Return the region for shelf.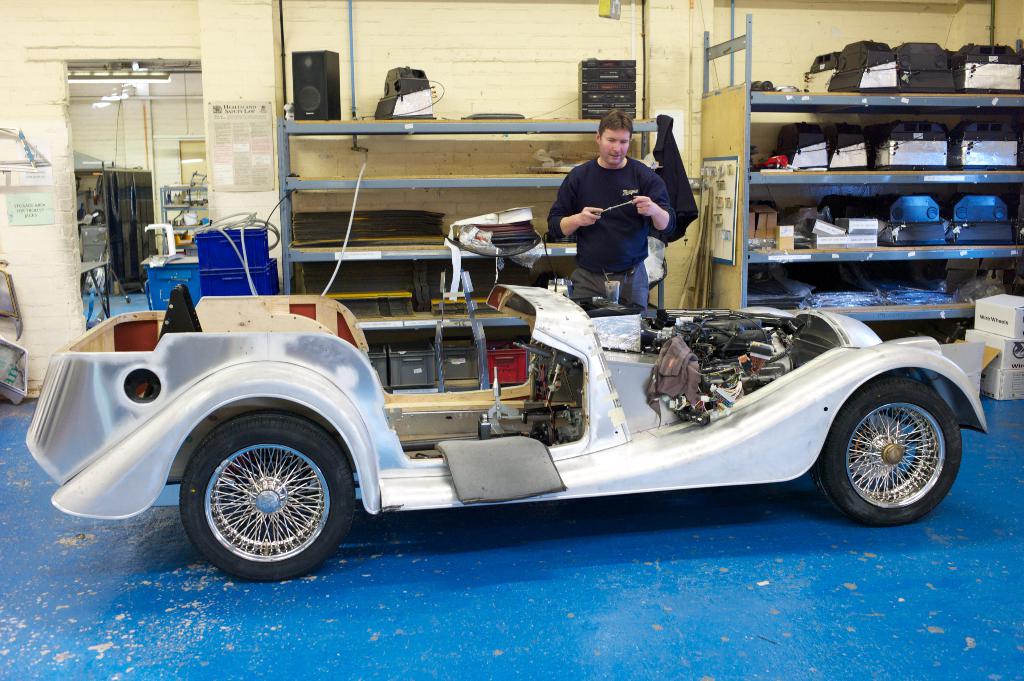
x1=280, y1=122, x2=649, y2=193.
